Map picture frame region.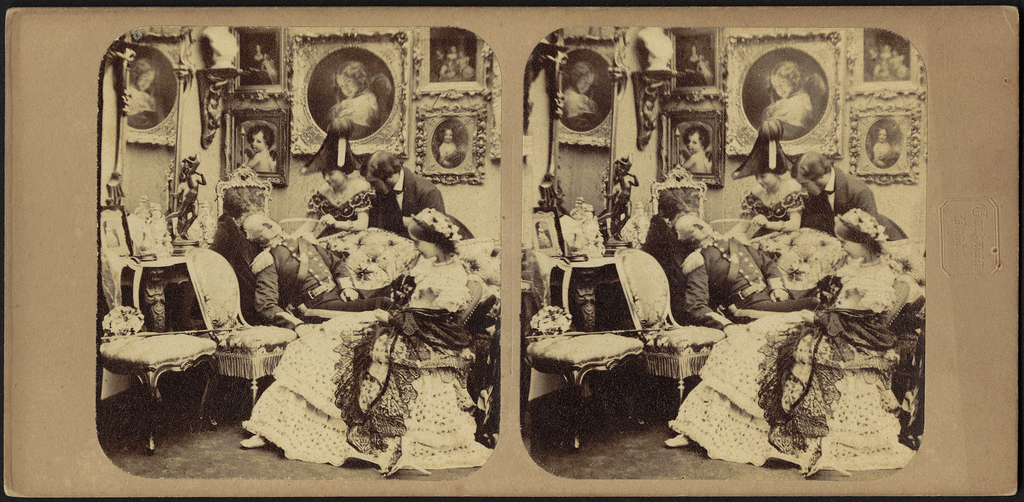
Mapped to left=287, top=29, right=408, bottom=158.
